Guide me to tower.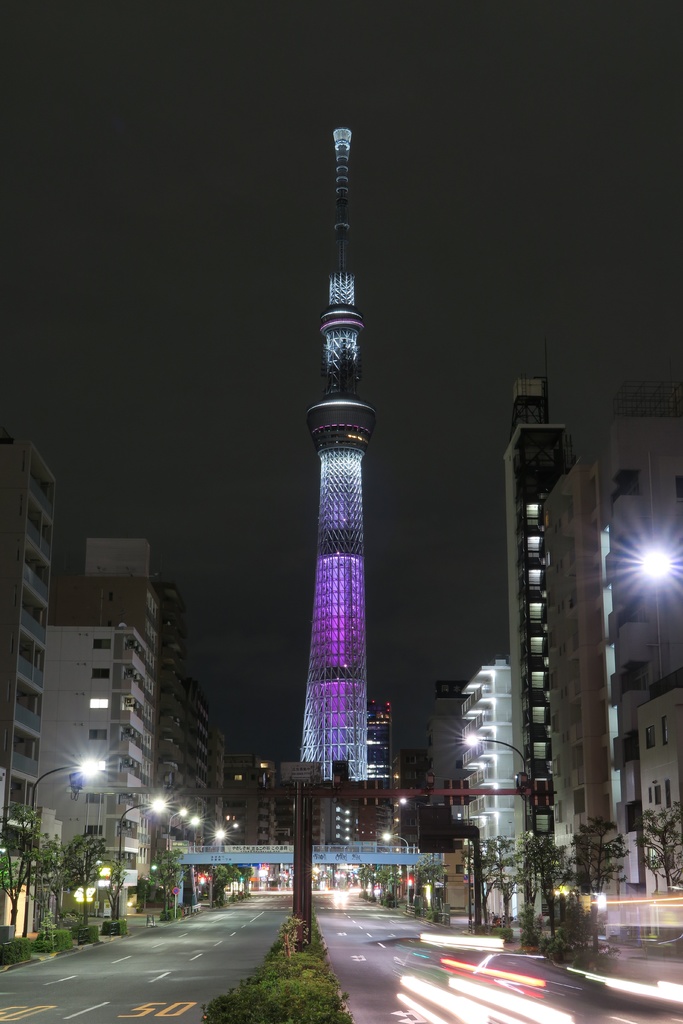
Guidance: 541:465:605:888.
